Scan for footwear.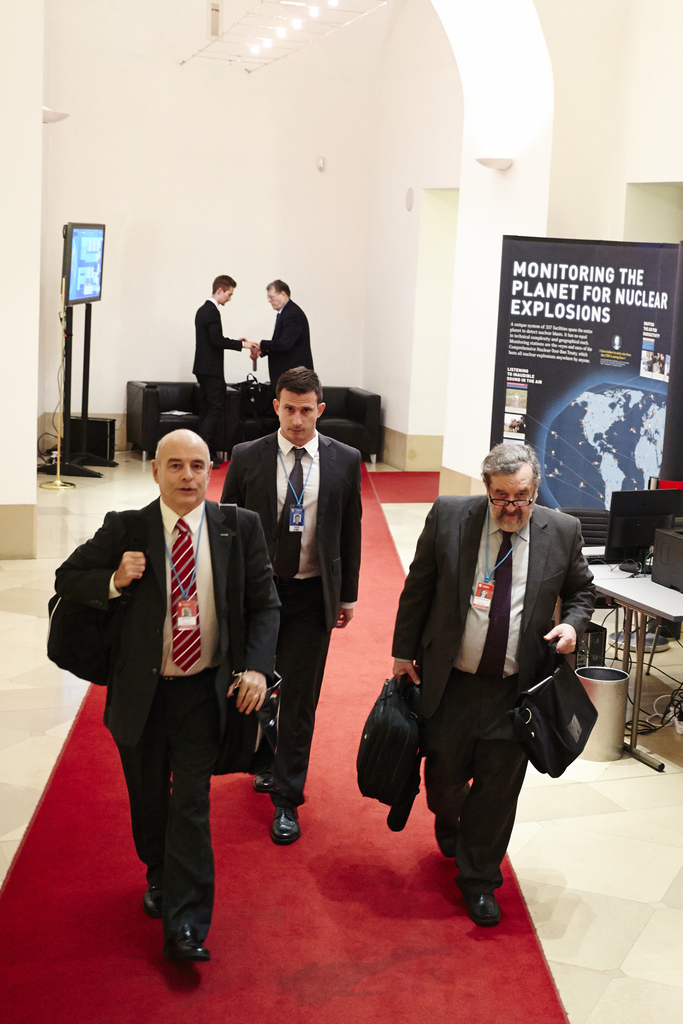
Scan result: <box>156,915,219,962</box>.
